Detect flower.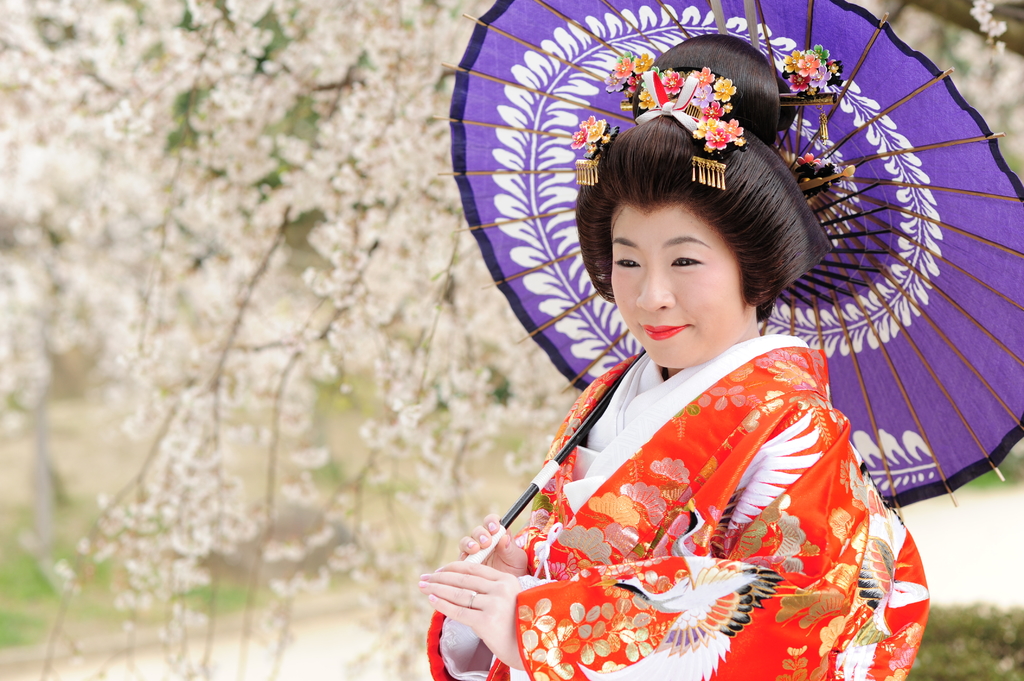
Detected at (left=578, top=115, right=596, bottom=136).
